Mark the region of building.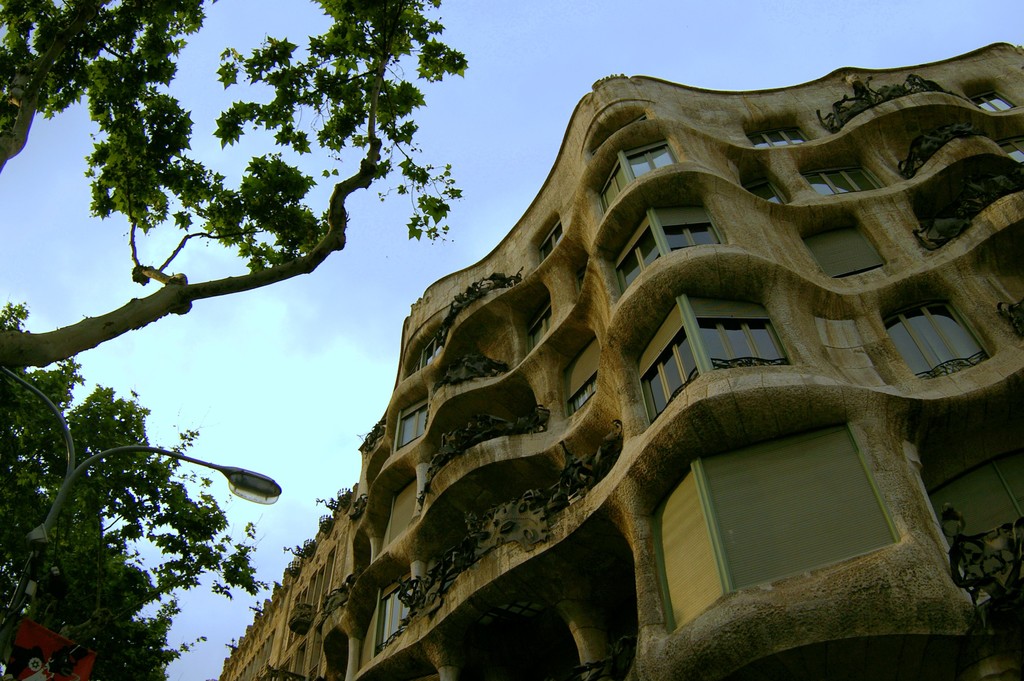
Region: bbox(2, 611, 93, 680).
